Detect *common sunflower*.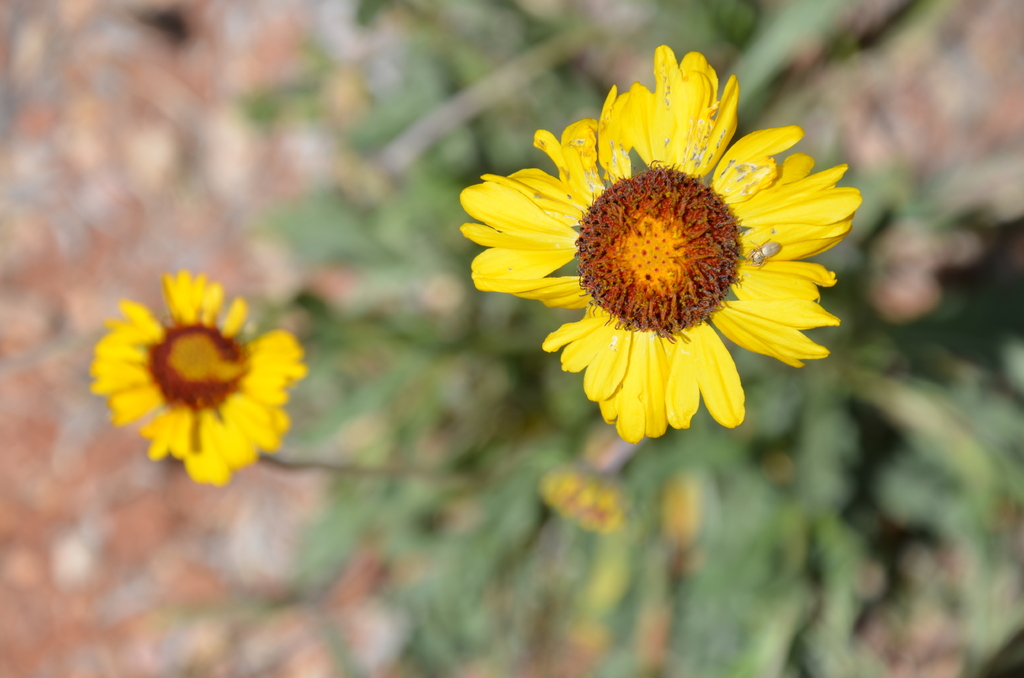
Detected at [left=94, top=272, right=317, bottom=481].
